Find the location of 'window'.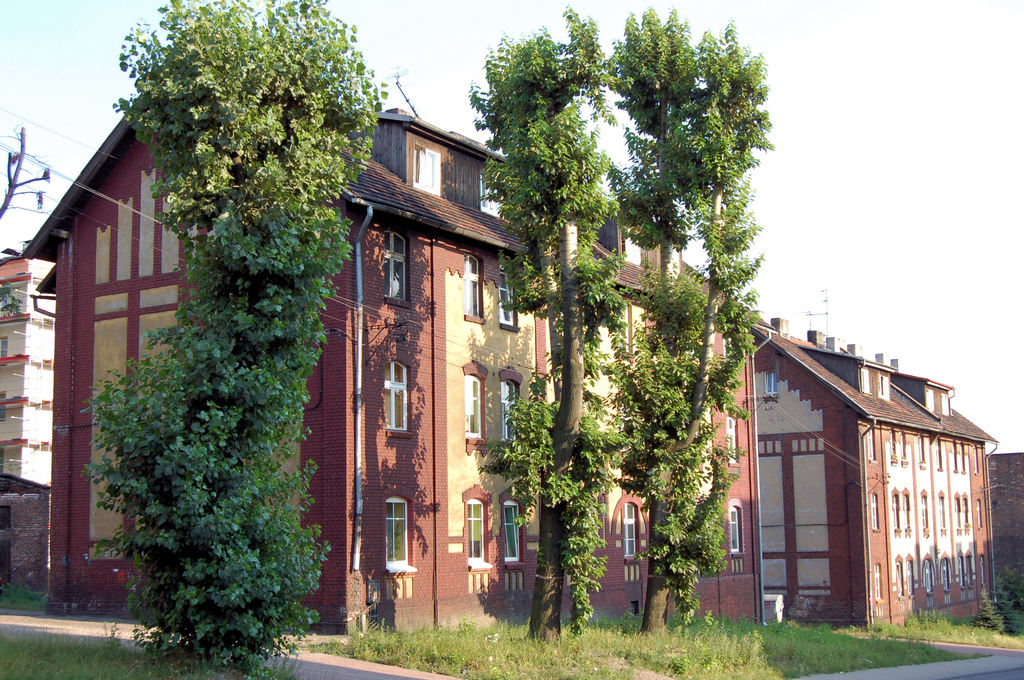
Location: box(961, 559, 964, 585).
